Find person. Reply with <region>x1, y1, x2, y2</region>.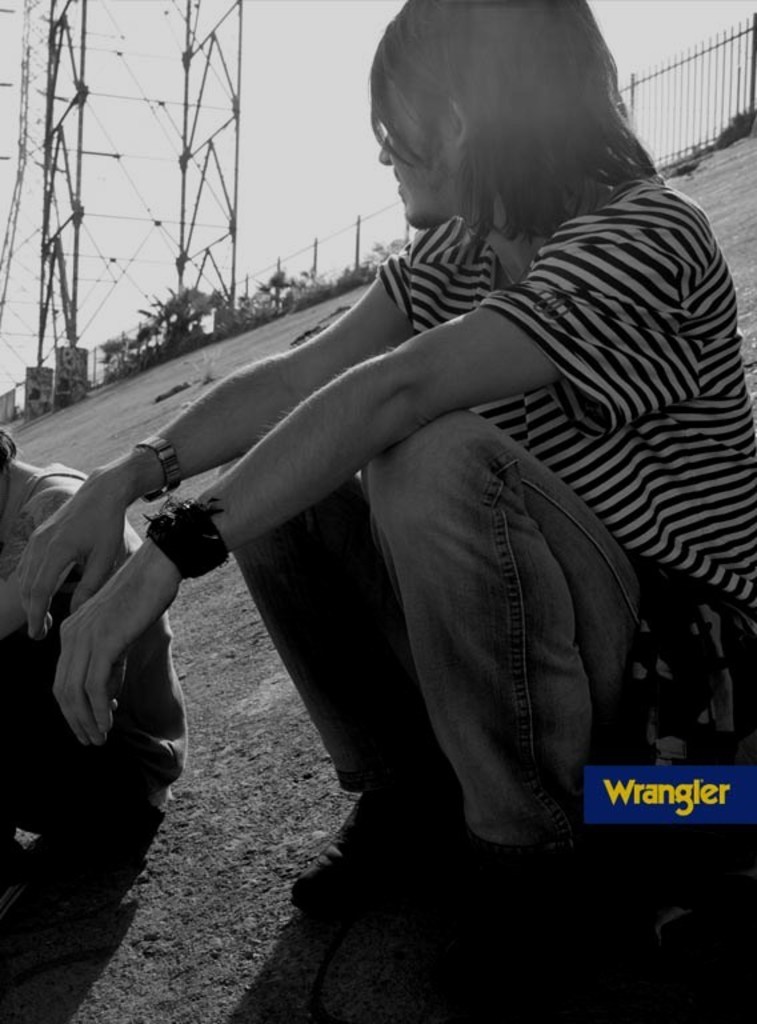
<region>0, 429, 189, 931</region>.
